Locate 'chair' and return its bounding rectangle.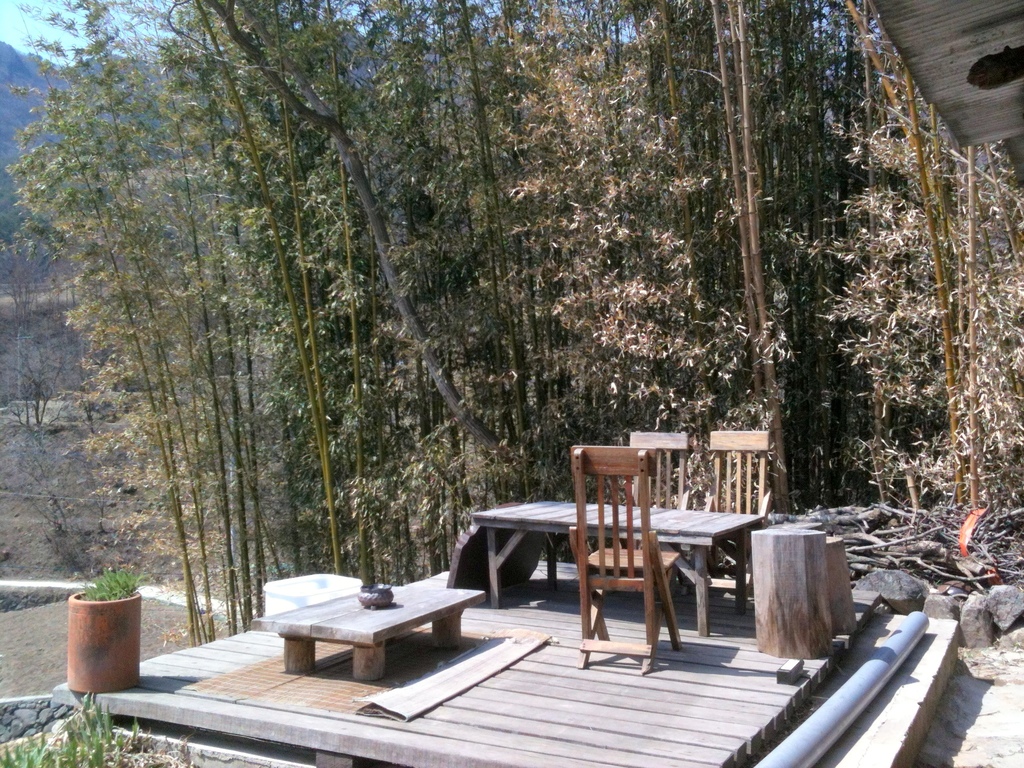
{"left": 689, "top": 426, "right": 768, "bottom": 609}.
